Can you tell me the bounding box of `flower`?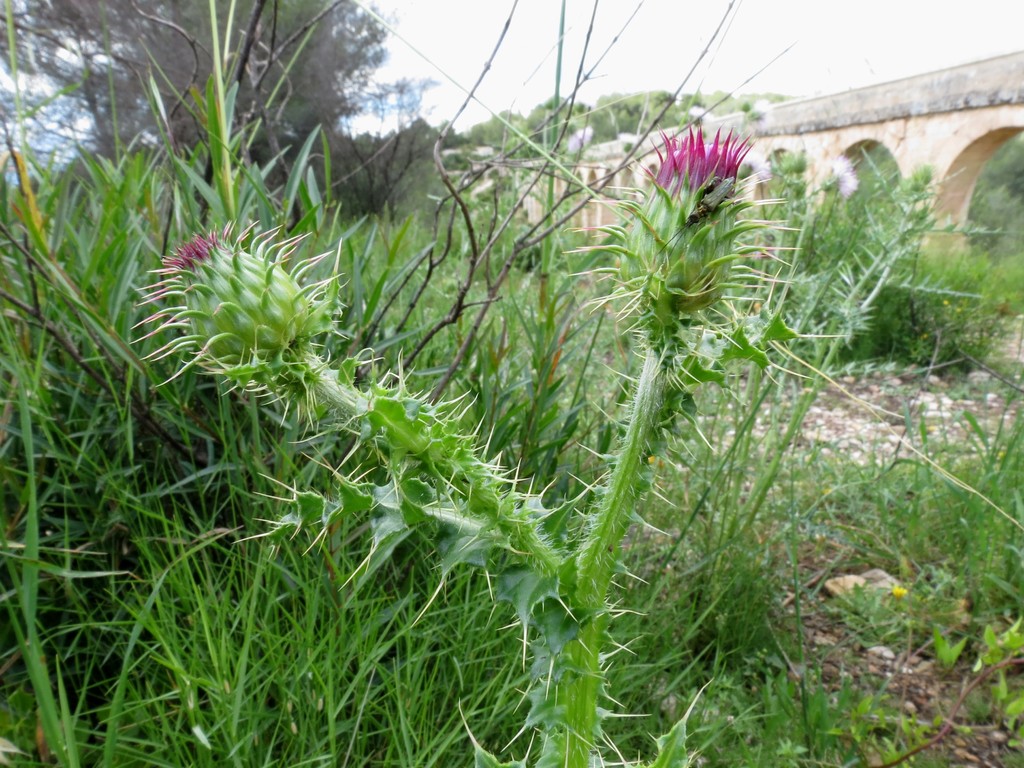
box=[134, 219, 345, 399].
